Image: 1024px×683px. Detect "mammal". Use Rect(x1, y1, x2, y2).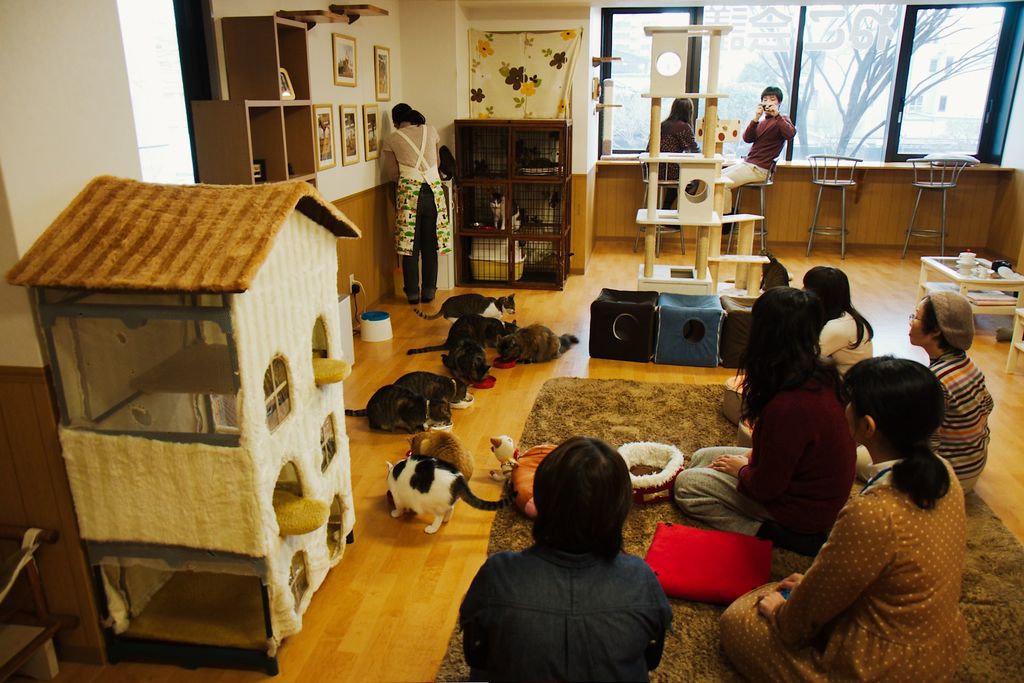
Rect(370, 386, 449, 435).
